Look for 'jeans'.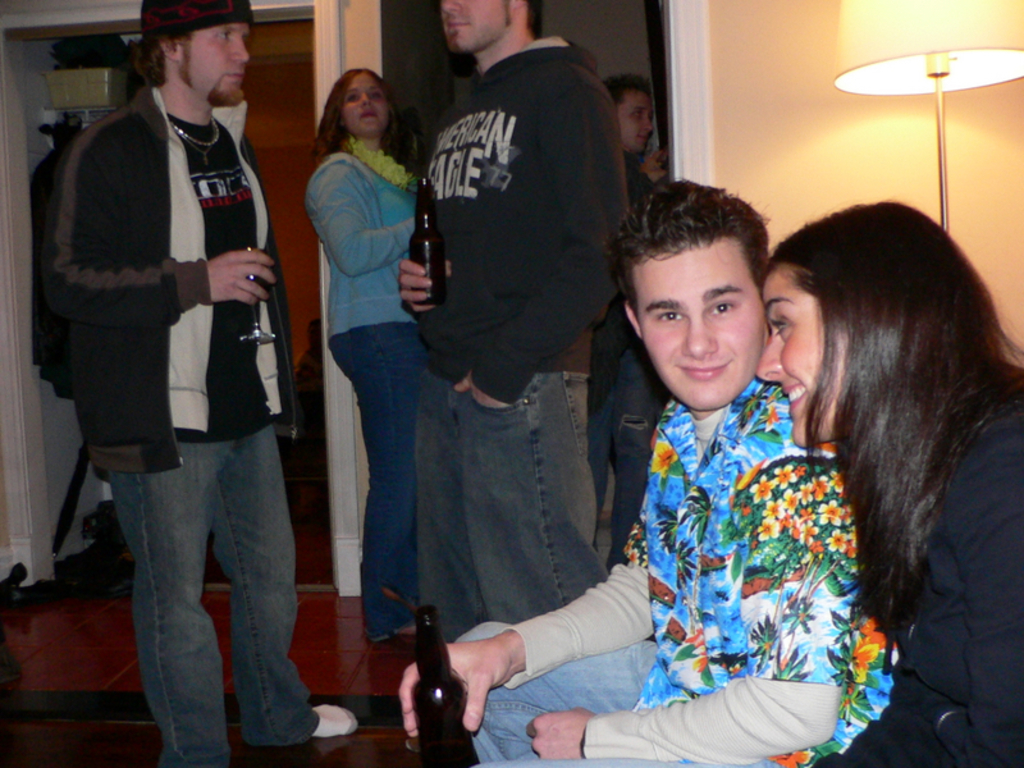
Found: 586,310,659,552.
